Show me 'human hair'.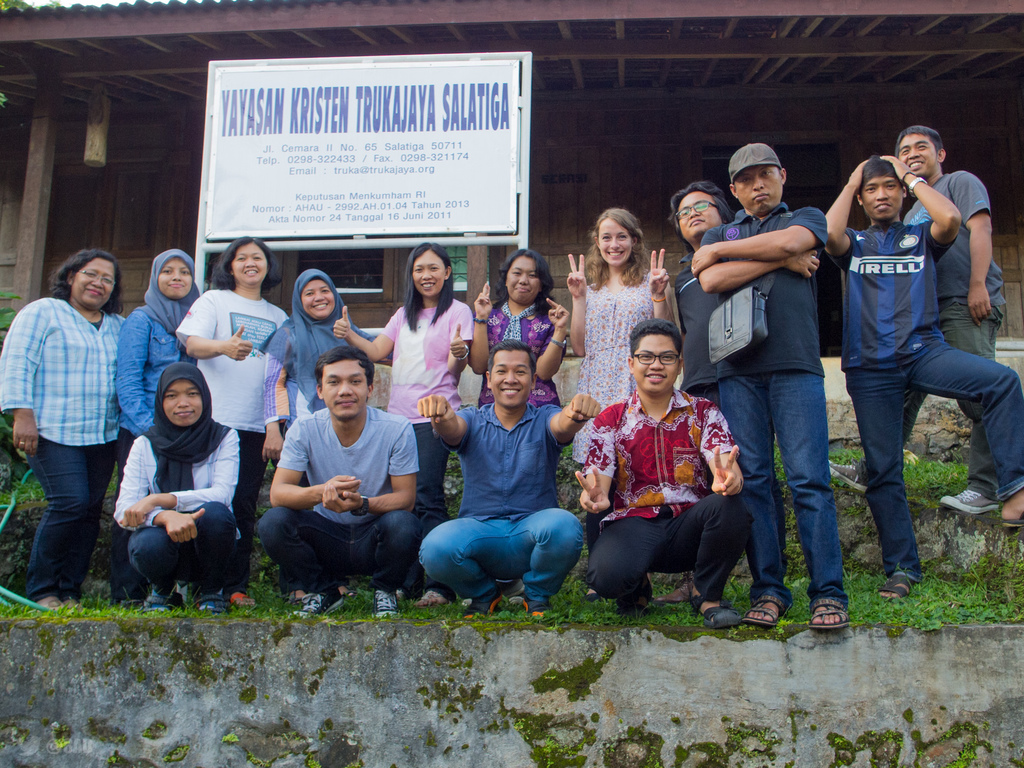
'human hair' is here: box=[217, 233, 282, 290].
